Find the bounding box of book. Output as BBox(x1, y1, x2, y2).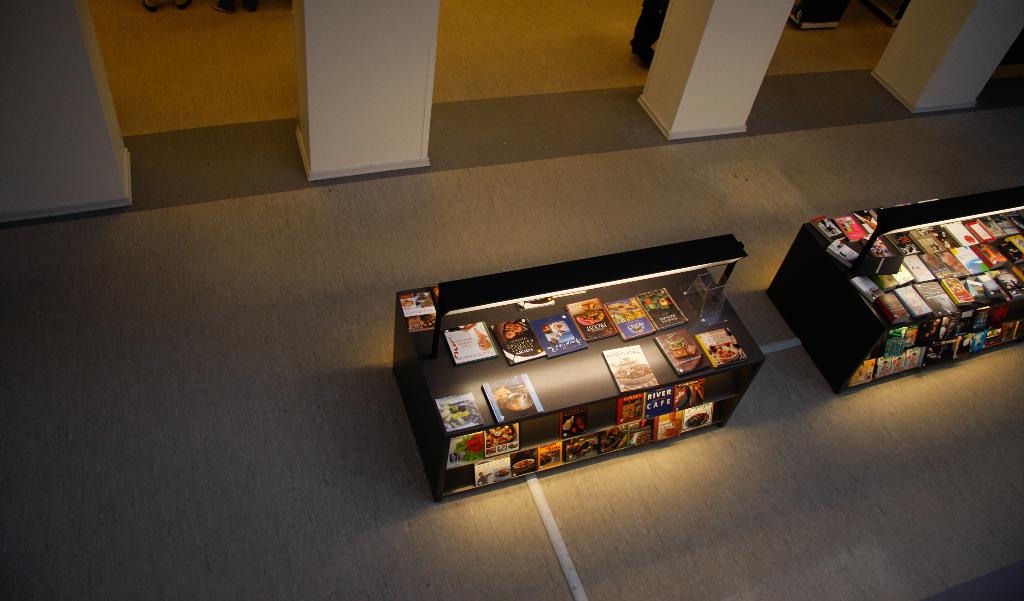
BBox(563, 296, 618, 343).
